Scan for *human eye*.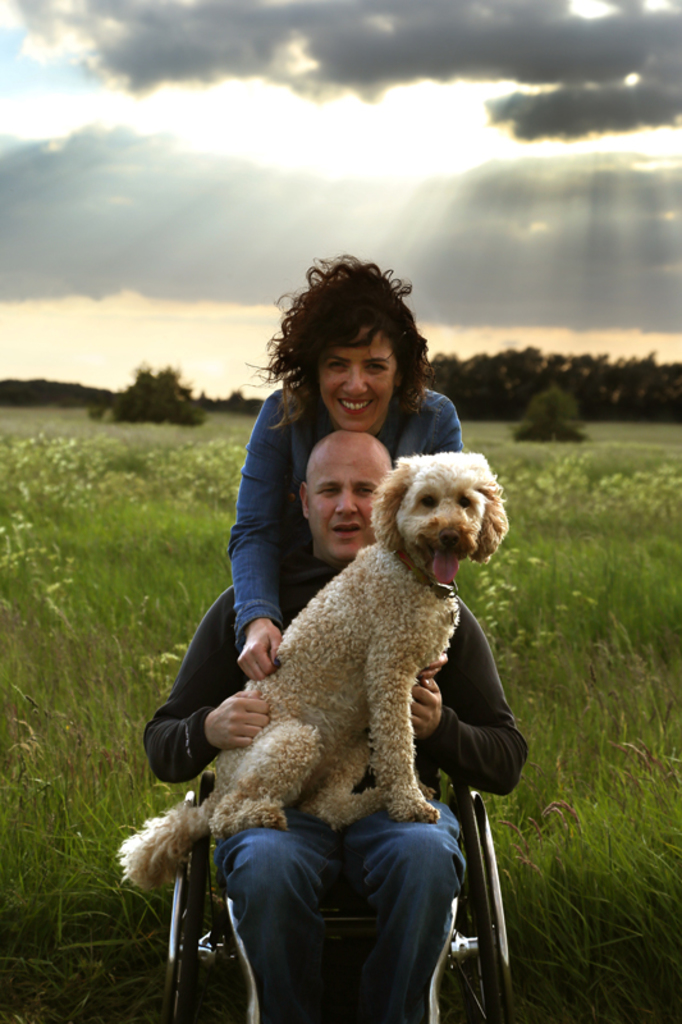
Scan result: crop(324, 356, 344, 370).
